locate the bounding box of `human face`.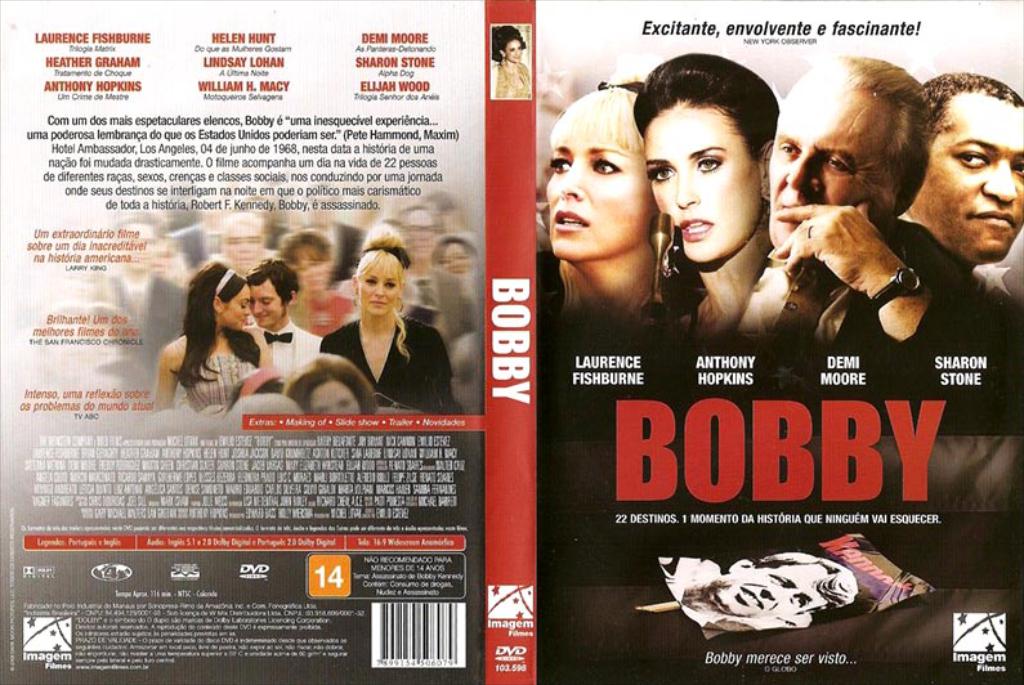
Bounding box: bbox=[917, 95, 1023, 269].
